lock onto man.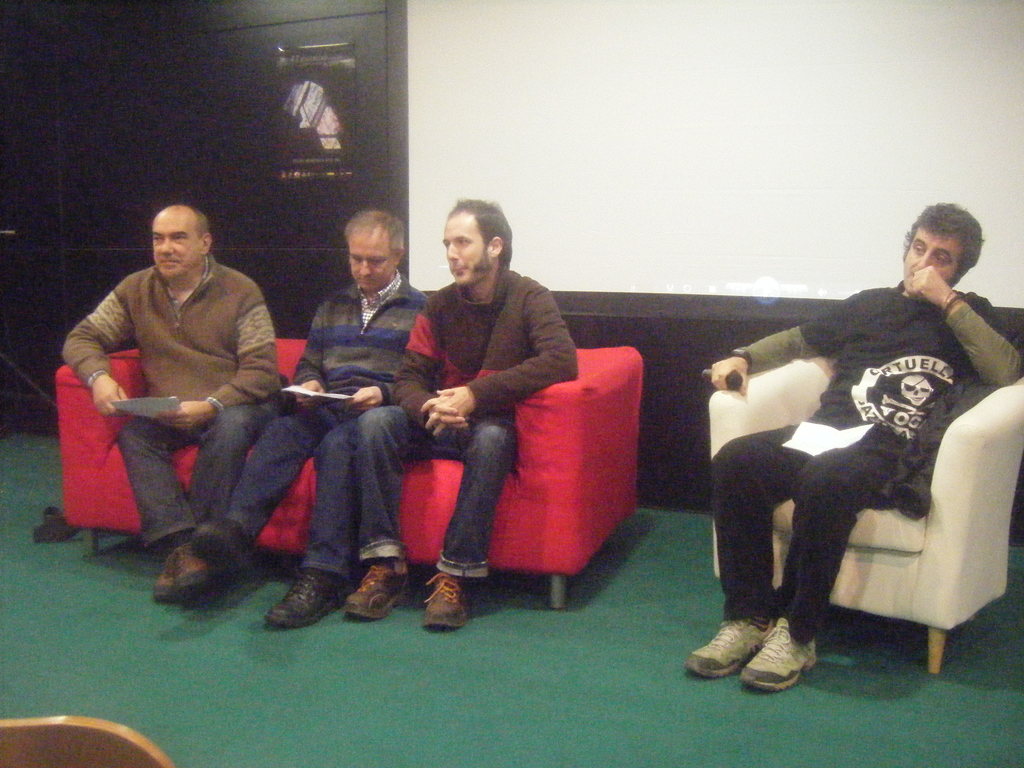
Locked: crop(691, 212, 1013, 678).
